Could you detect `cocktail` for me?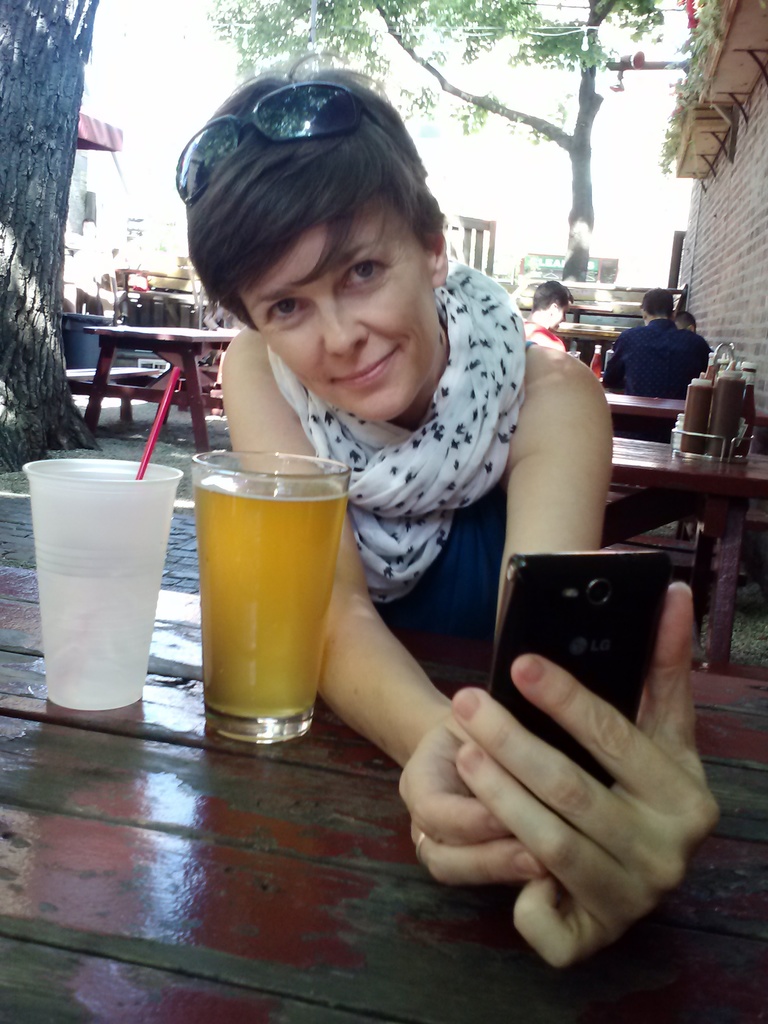
Detection result: (left=20, top=364, right=181, bottom=715).
